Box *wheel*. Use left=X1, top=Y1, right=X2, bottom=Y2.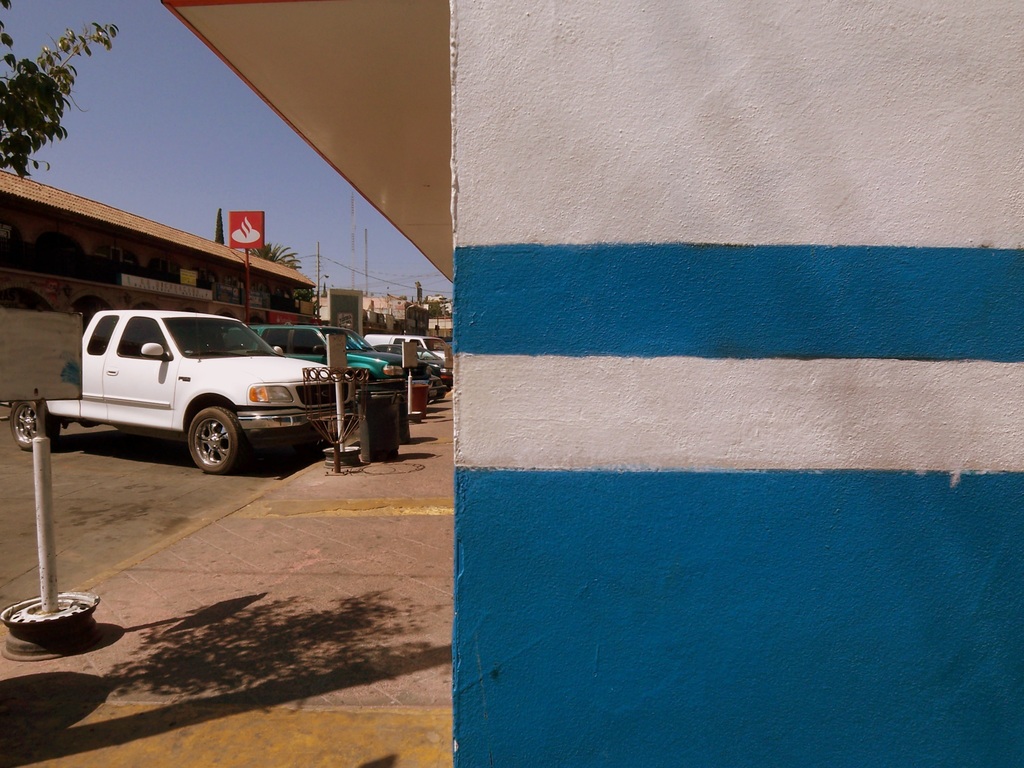
left=7, top=399, right=57, bottom=451.
